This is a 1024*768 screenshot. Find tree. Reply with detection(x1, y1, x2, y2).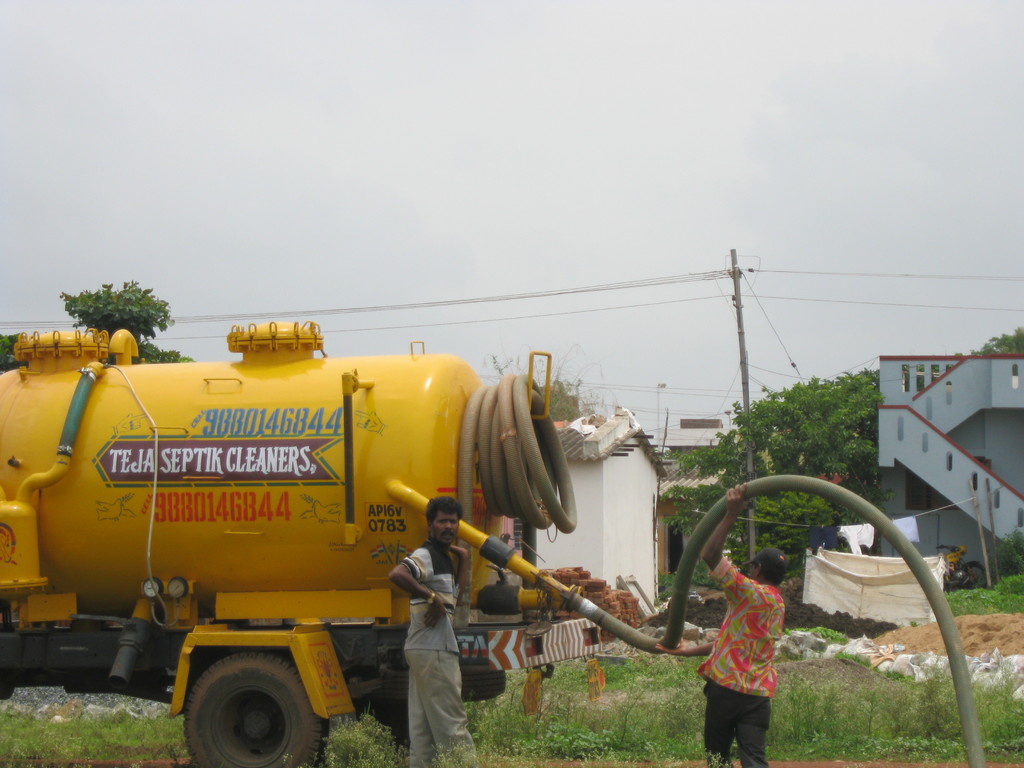
detection(660, 323, 1023, 581).
